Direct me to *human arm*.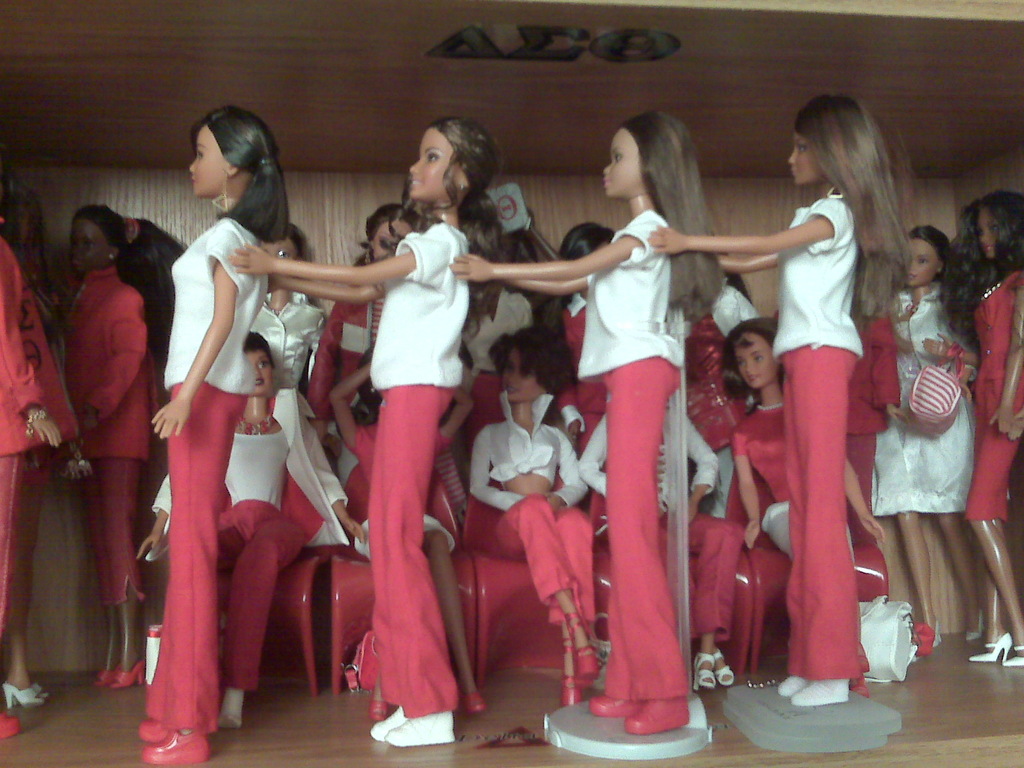
Direction: <box>60,297,146,440</box>.
